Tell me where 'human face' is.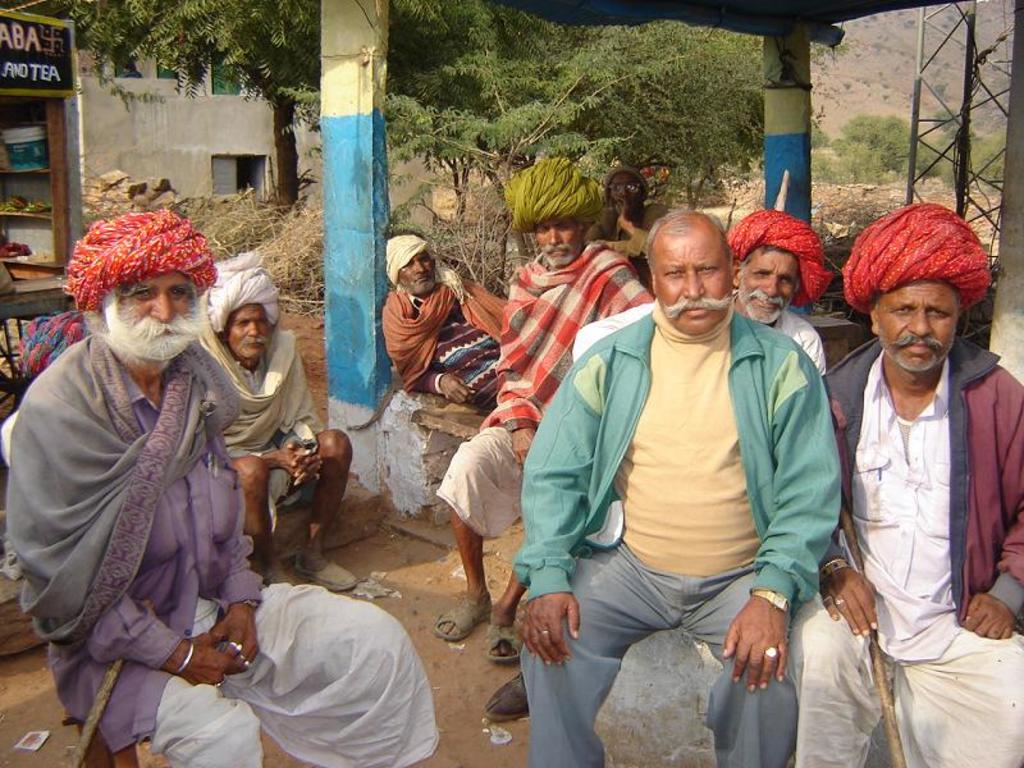
'human face' is at 740:250:796:321.
